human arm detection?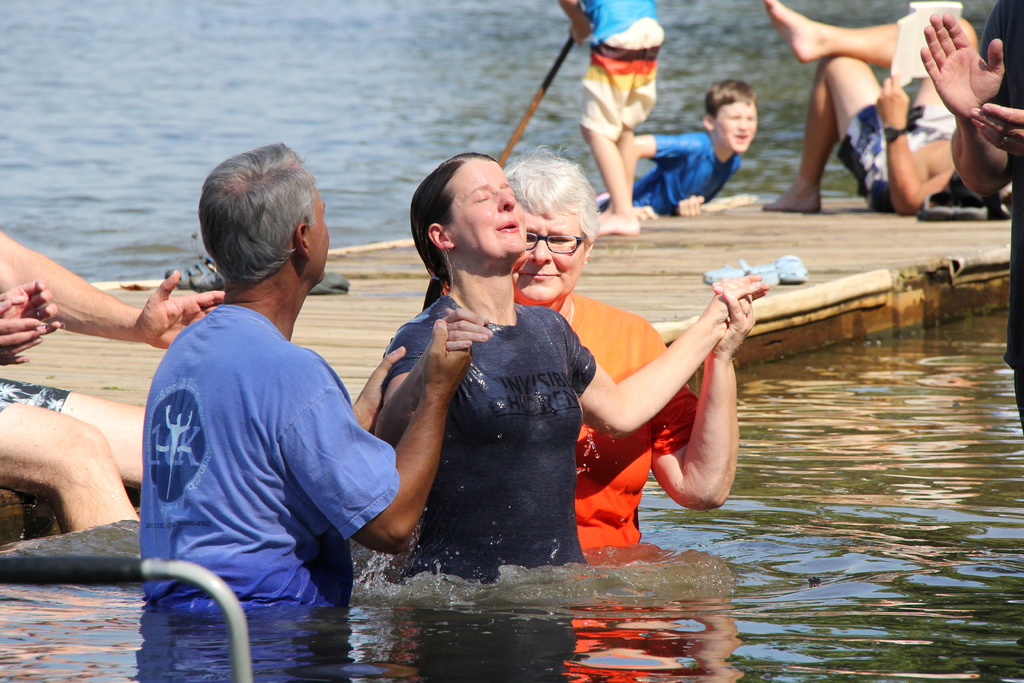
[872,60,955,204]
